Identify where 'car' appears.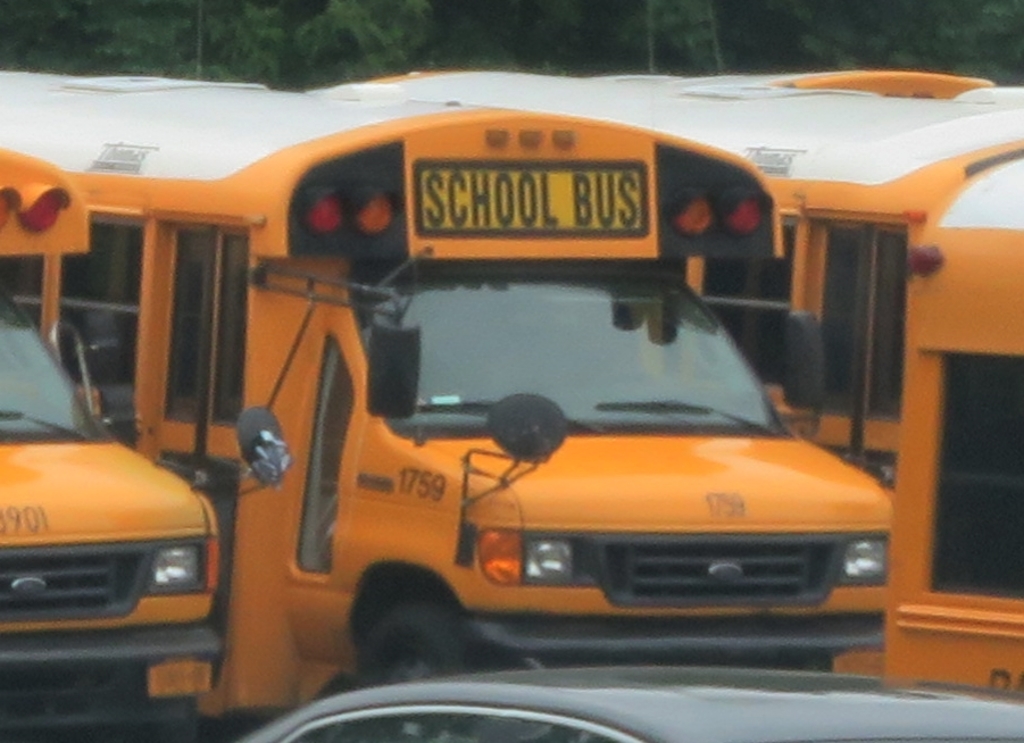
Appears at select_region(242, 674, 1023, 742).
